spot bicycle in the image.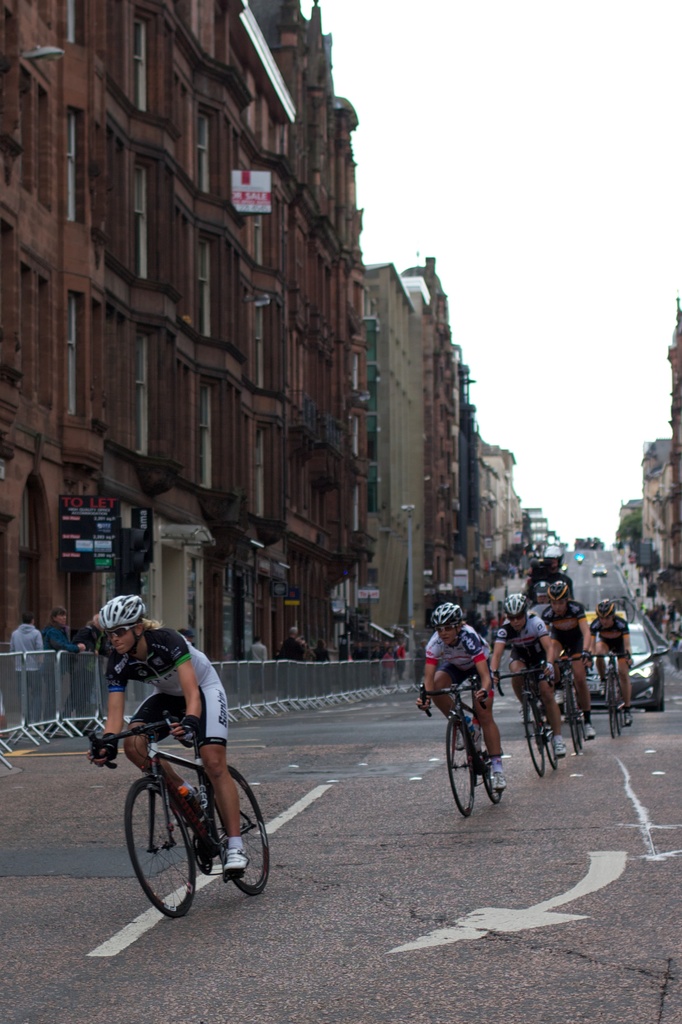
bicycle found at detection(549, 648, 591, 758).
